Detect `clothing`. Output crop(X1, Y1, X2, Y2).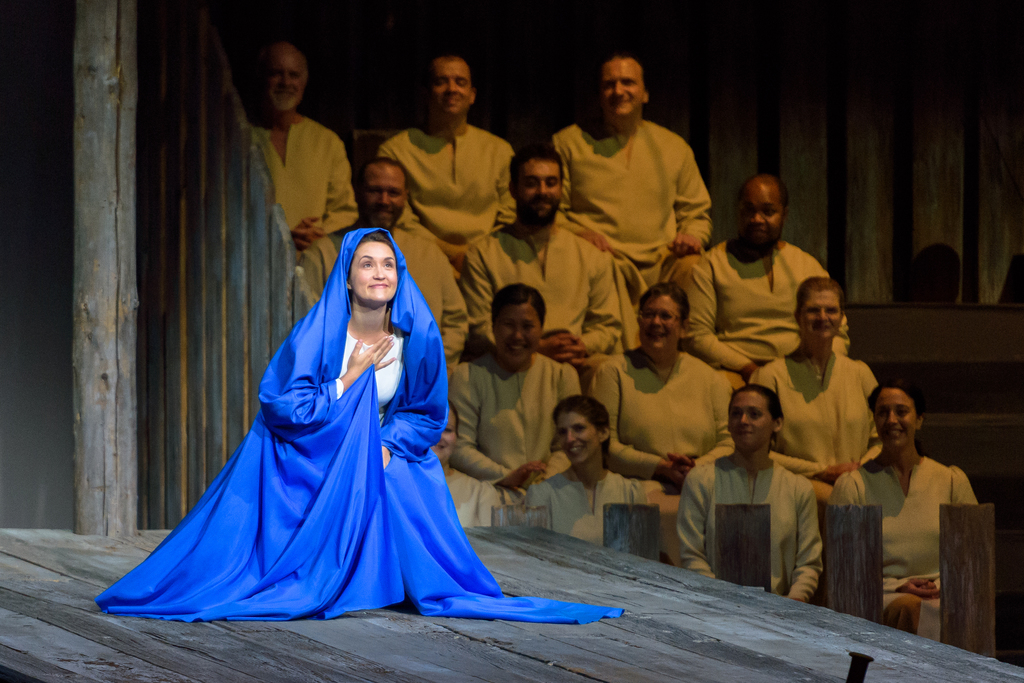
crop(445, 351, 582, 481).
